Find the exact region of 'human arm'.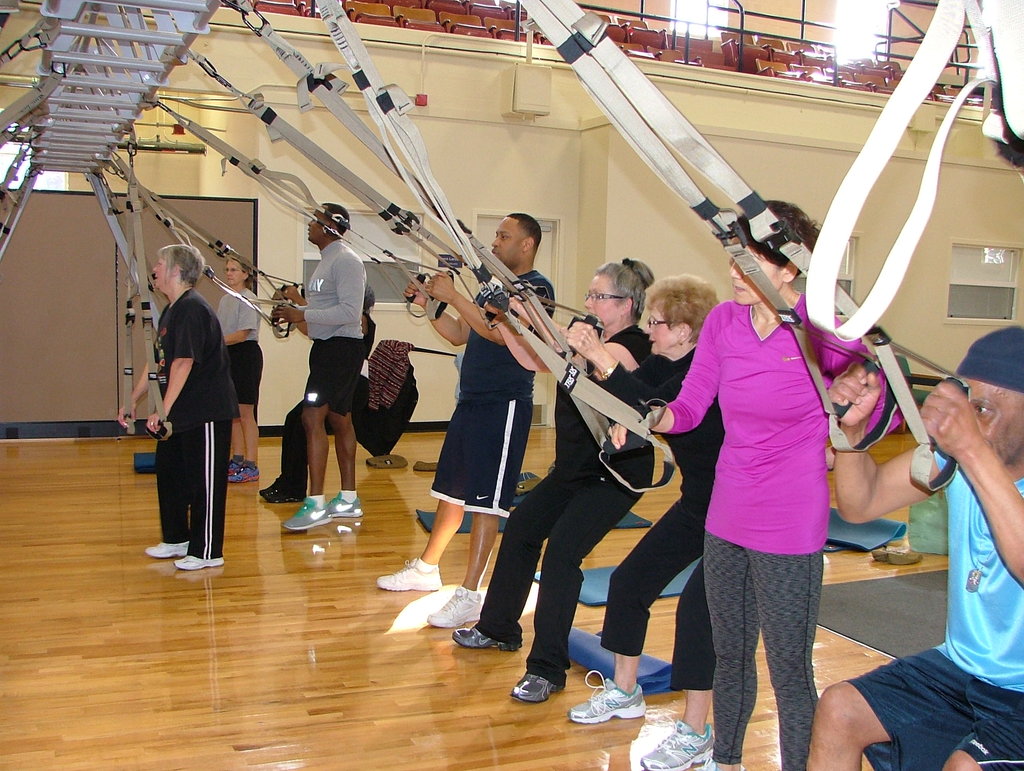
Exact region: 562/319/634/402.
